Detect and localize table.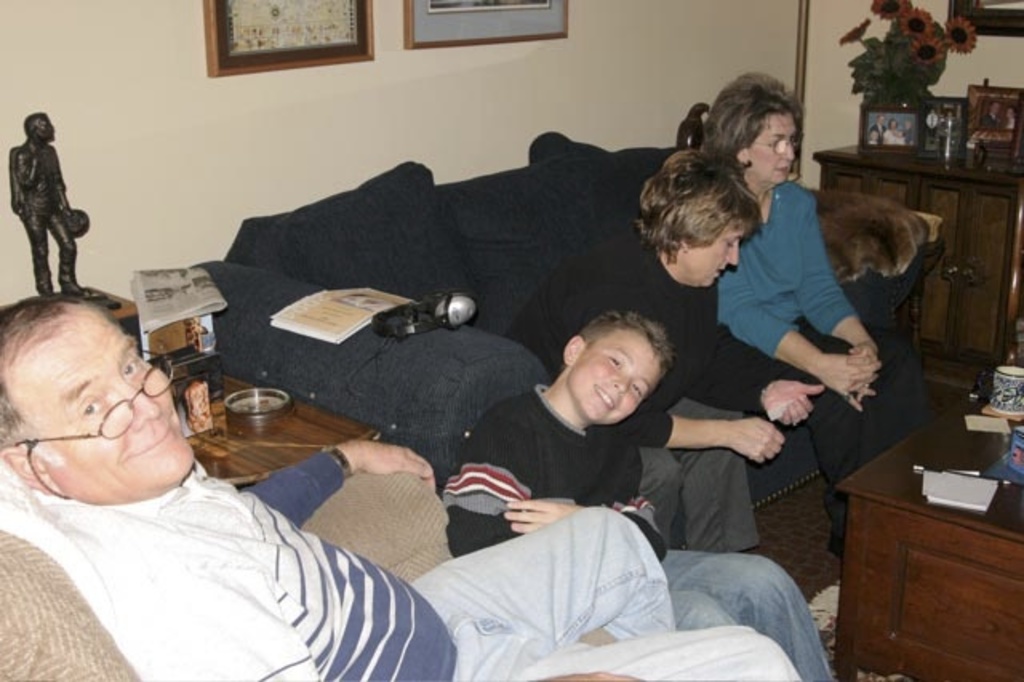
Localized at (835, 375, 1022, 676).
